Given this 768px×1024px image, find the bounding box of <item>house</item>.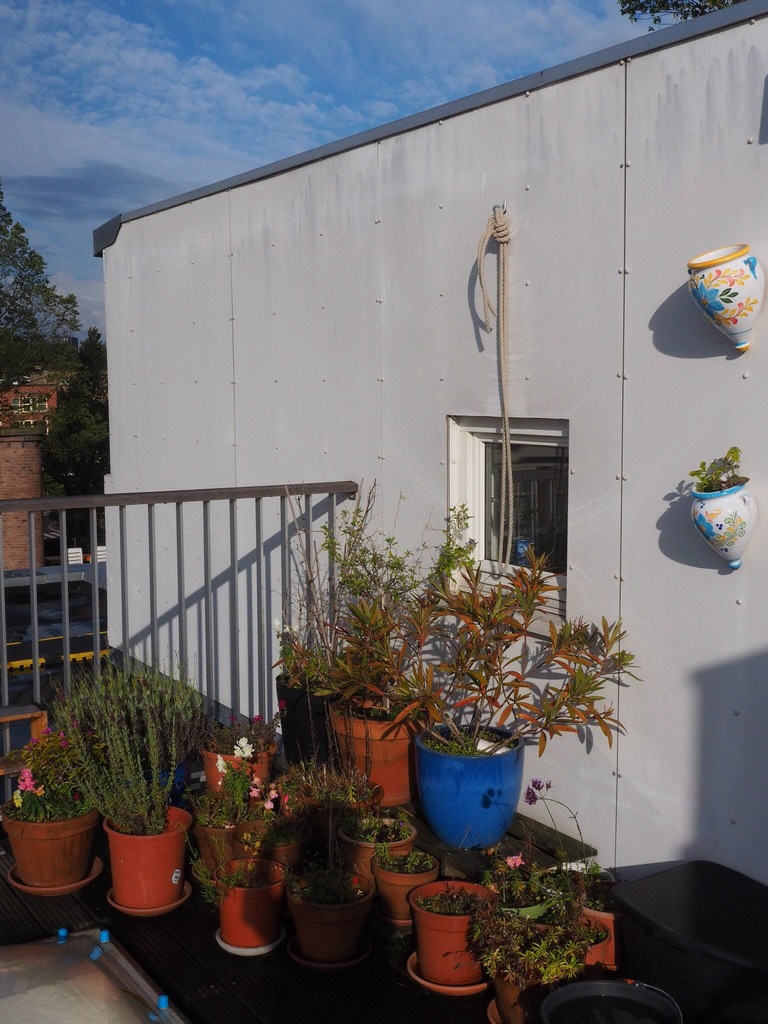
0, 376, 56, 427.
